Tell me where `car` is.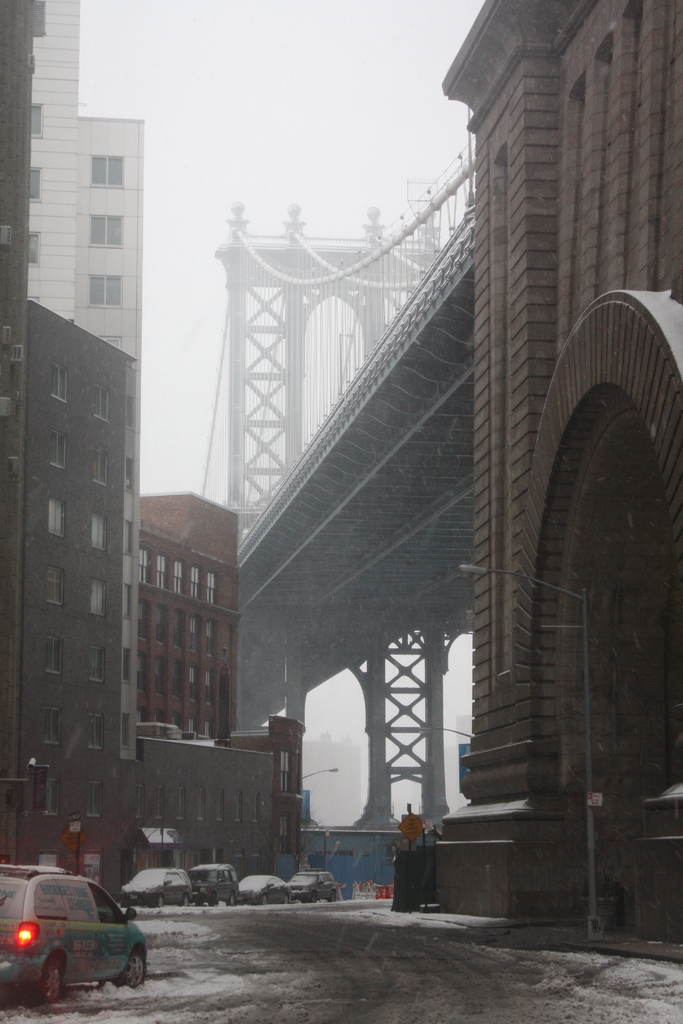
`car` is at [191, 863, 243, 911].
